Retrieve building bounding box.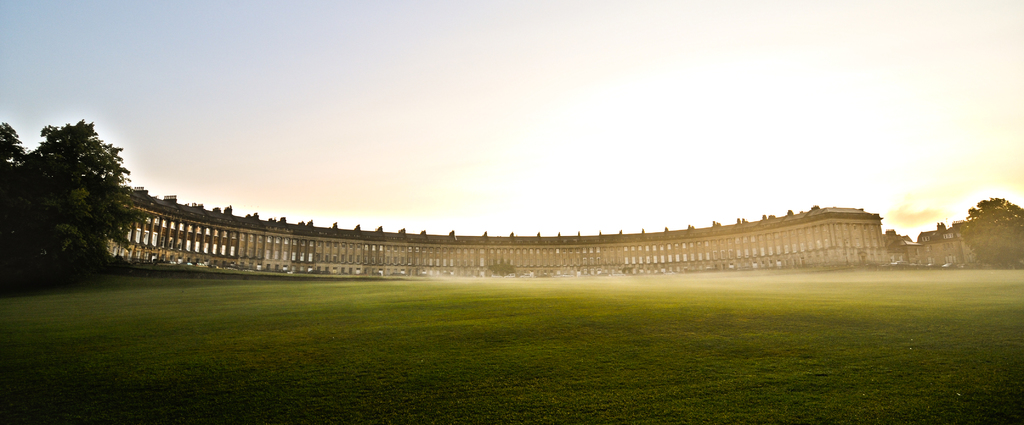
Bounding box: (left=102, top=179, right=1023, bottom=275).
